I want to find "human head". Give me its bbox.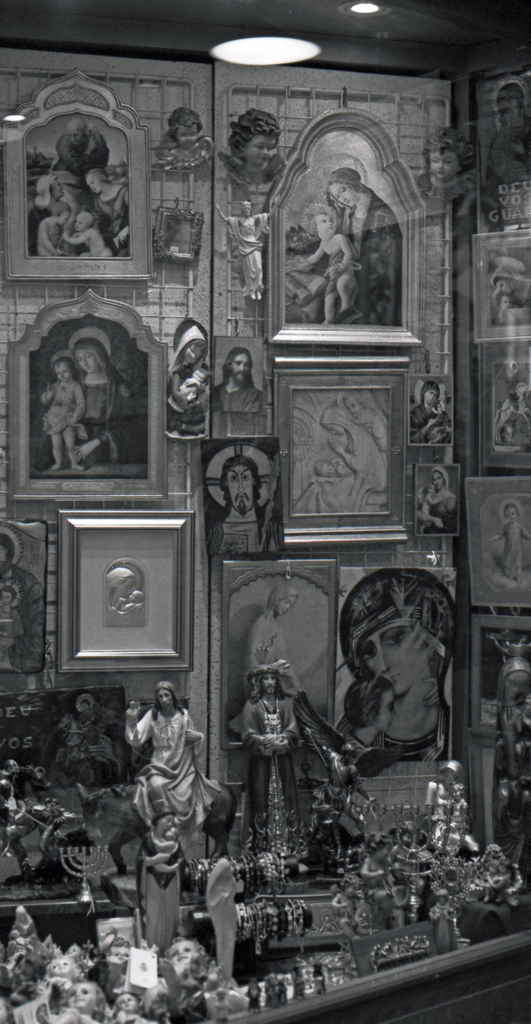
[257, 660, 279, 701].
